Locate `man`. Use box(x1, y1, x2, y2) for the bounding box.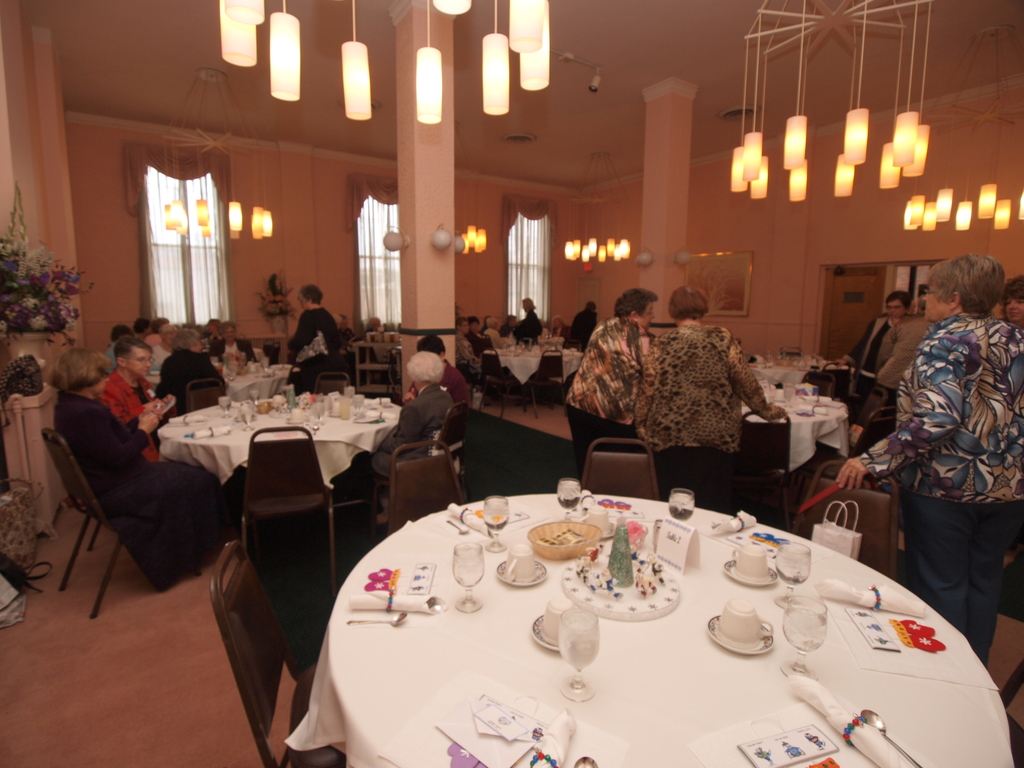
box(407, 334, 461, 407).
